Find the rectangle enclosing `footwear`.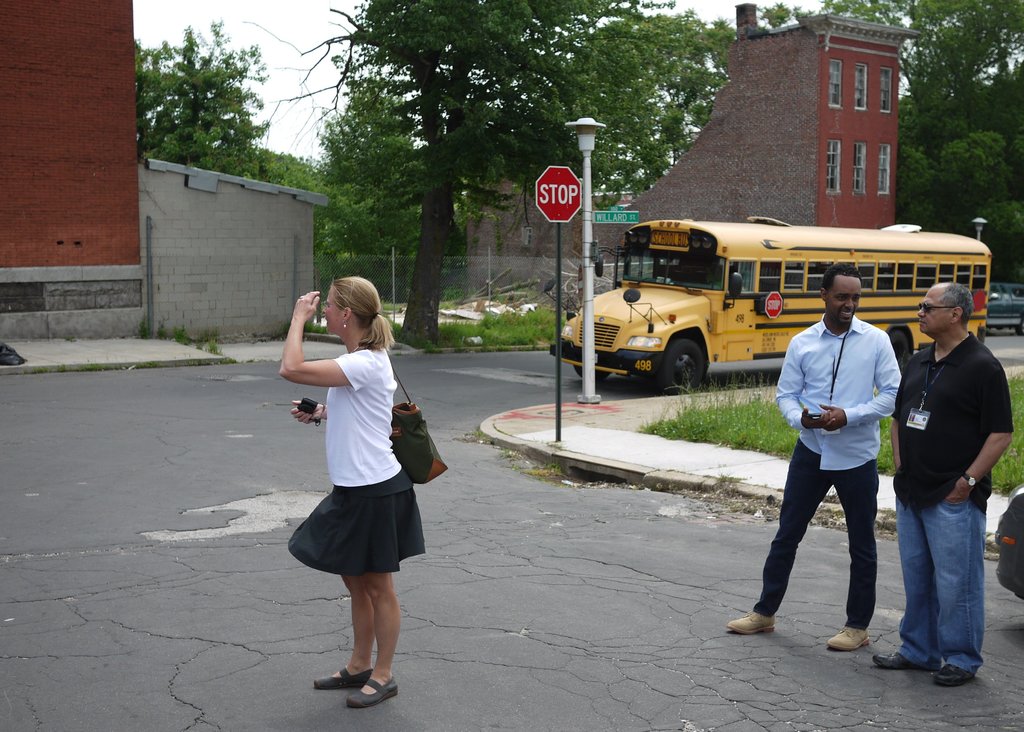
<bbox>929, 661, 979, 687</bbox>.
